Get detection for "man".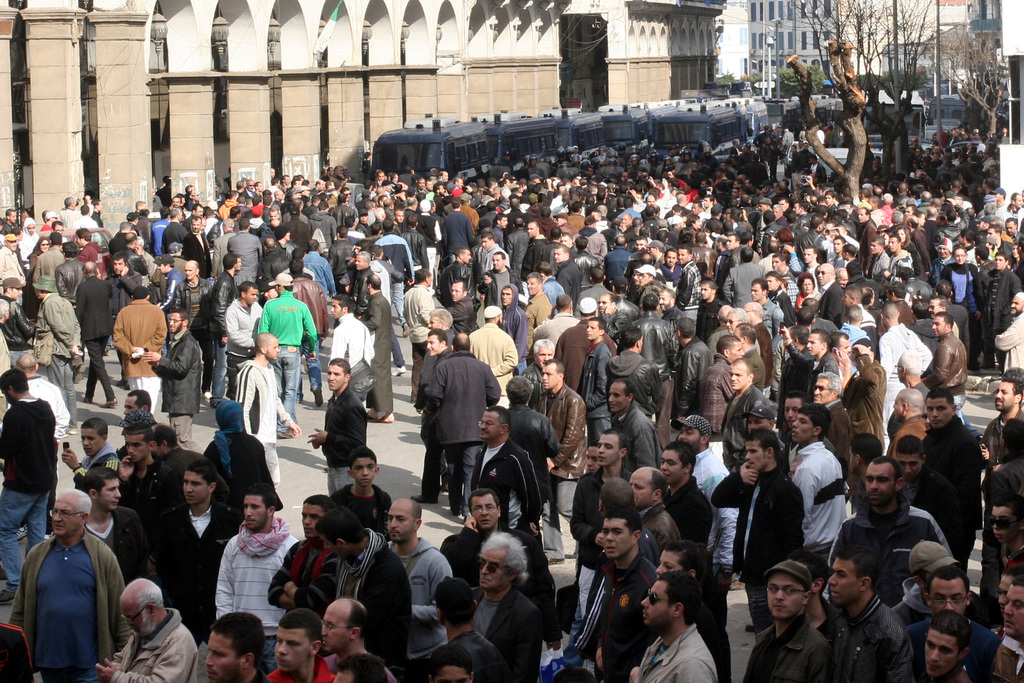
Detection: [x1=470, y1=531, x2=548, y2=682].
